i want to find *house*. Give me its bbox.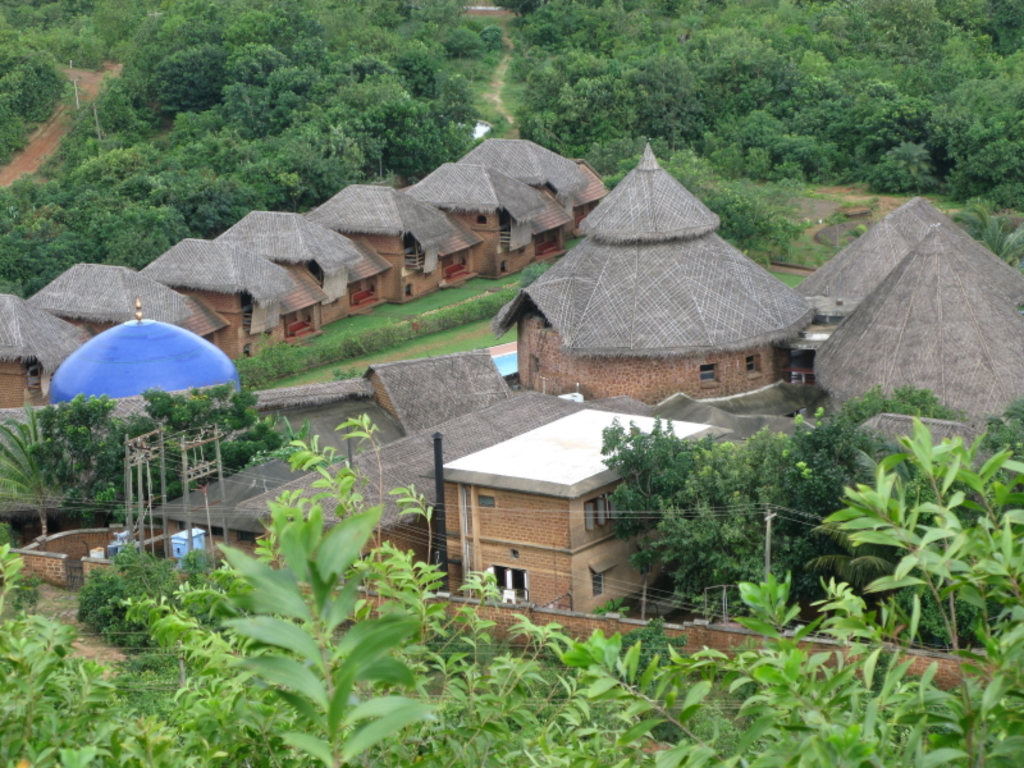
<region>310, 179, 485, 298</region>.
